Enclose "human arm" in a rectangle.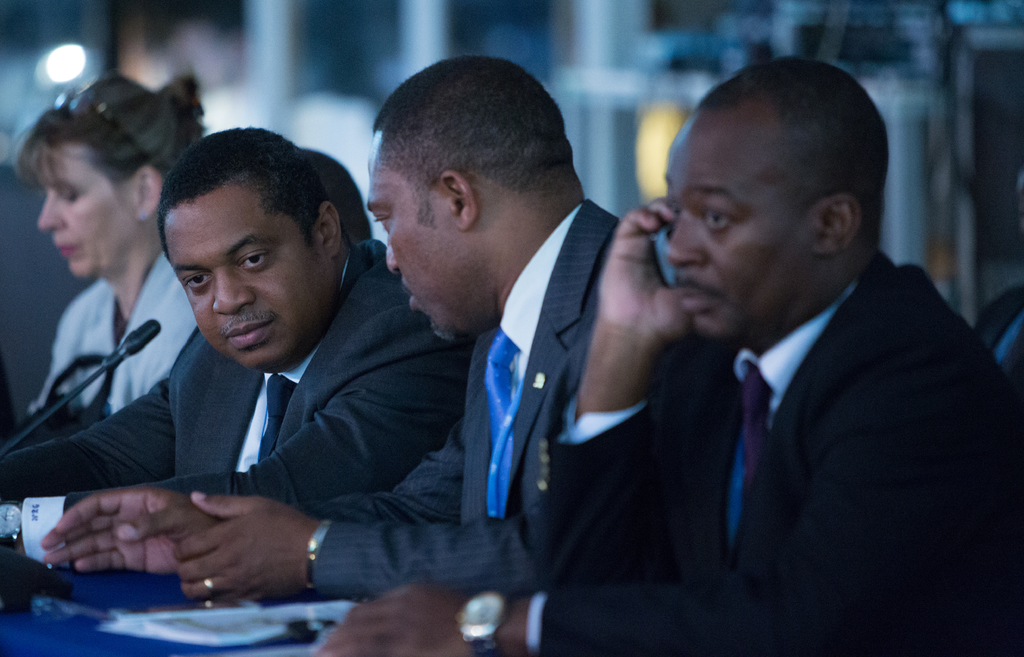
crop(0, 383, 168, 503).
